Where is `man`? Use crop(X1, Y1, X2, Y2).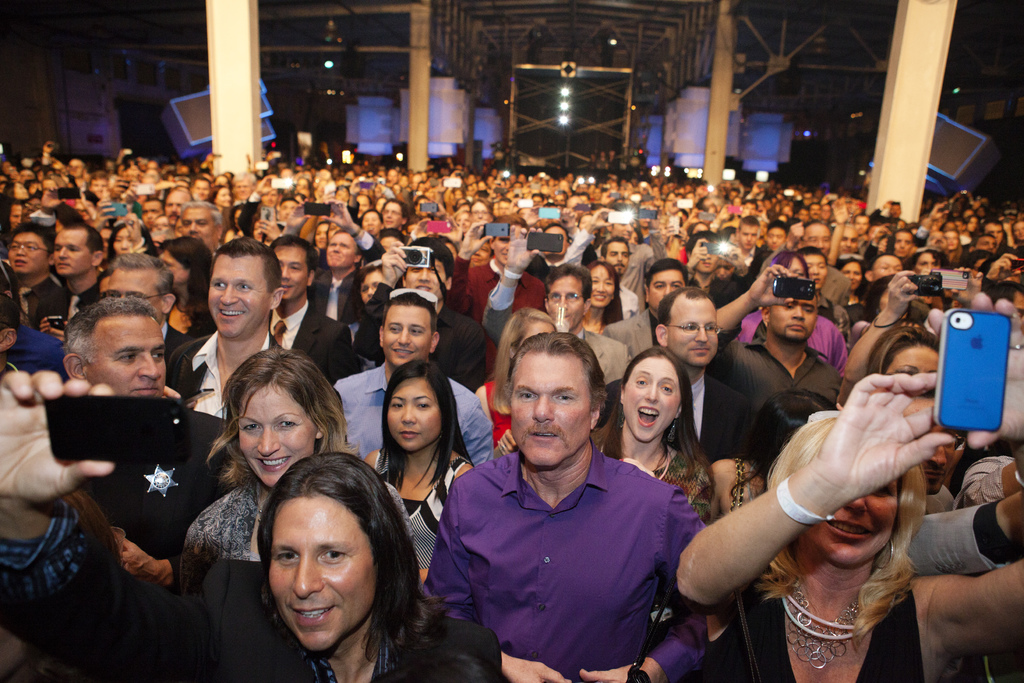
crop(867, 225, 920, 265).
